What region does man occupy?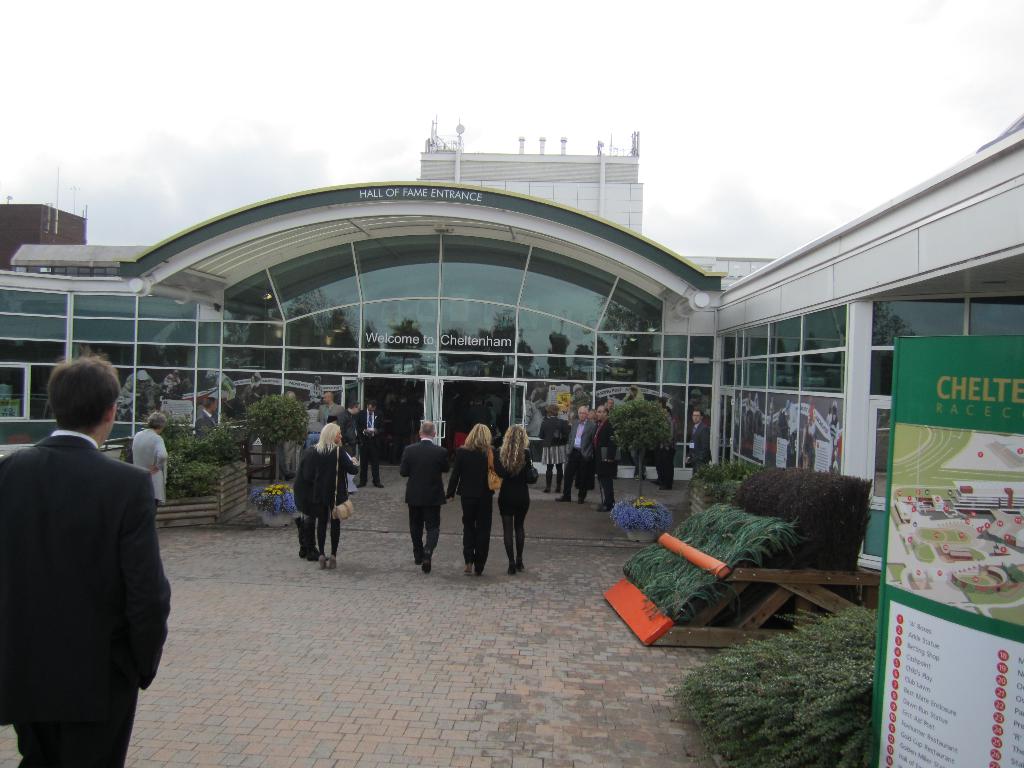
{"x1": 470, "y1": 395, "x2": 492, "y2": 430}.
